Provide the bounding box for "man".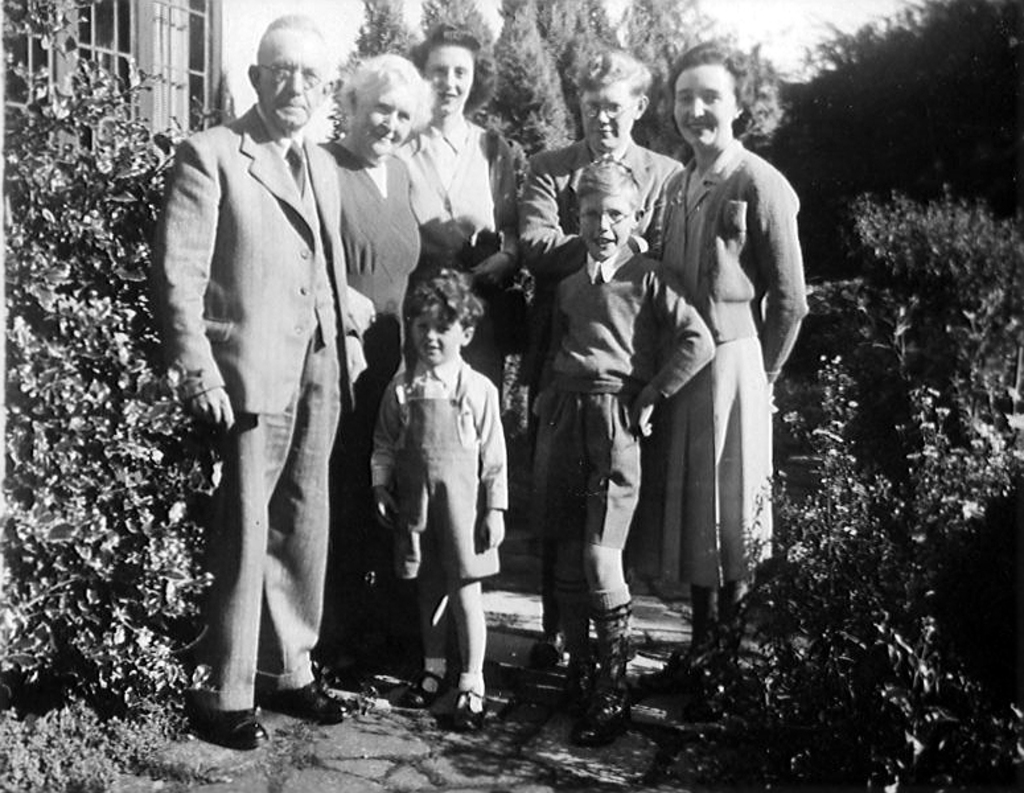
159, 19, 383, 734.
